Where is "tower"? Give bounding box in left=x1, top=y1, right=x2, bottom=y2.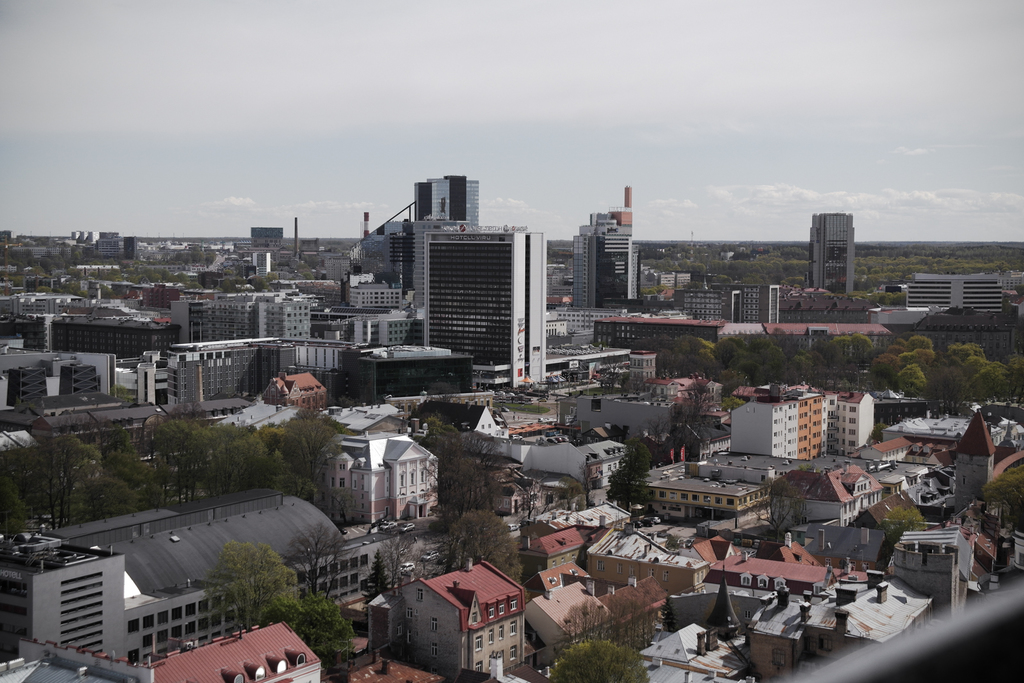
left=358, top=206, right=374, bottom=241.
